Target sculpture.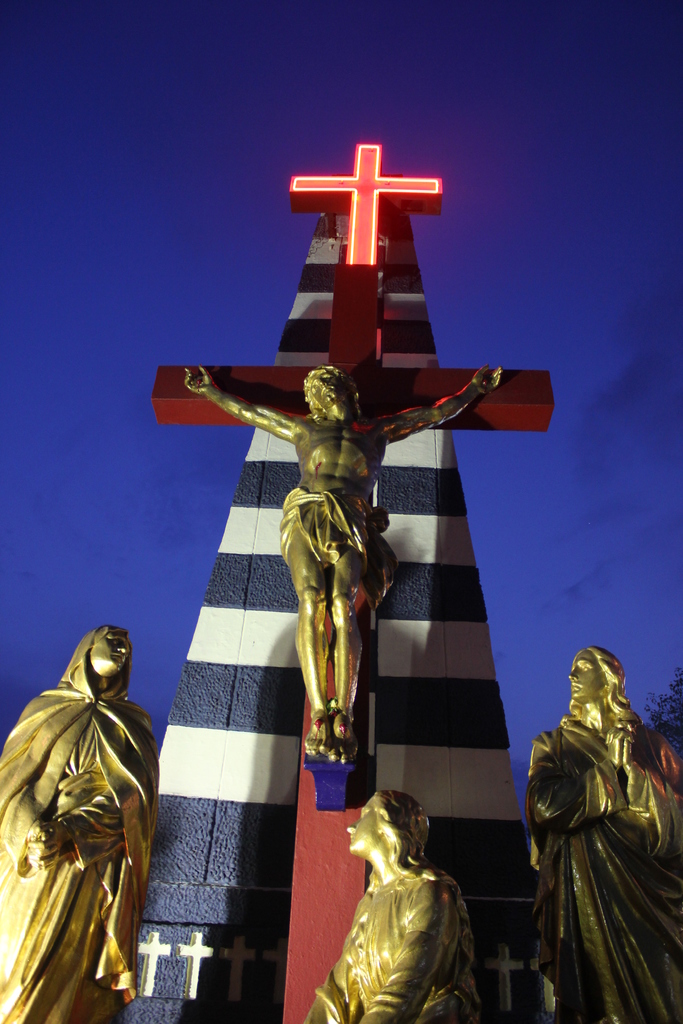
Target region: {"x1": 163, "y1": 362, "x2": 511, "y2": 760}.
